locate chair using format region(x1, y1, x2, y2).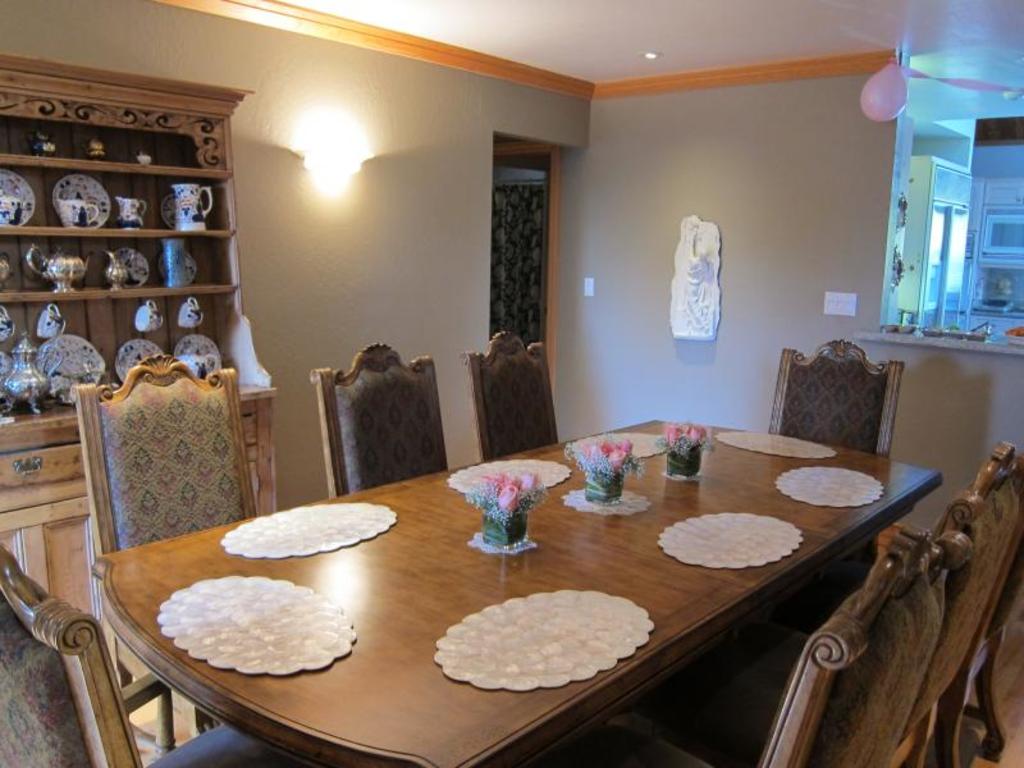
region(754, 439, 1023, 767).
